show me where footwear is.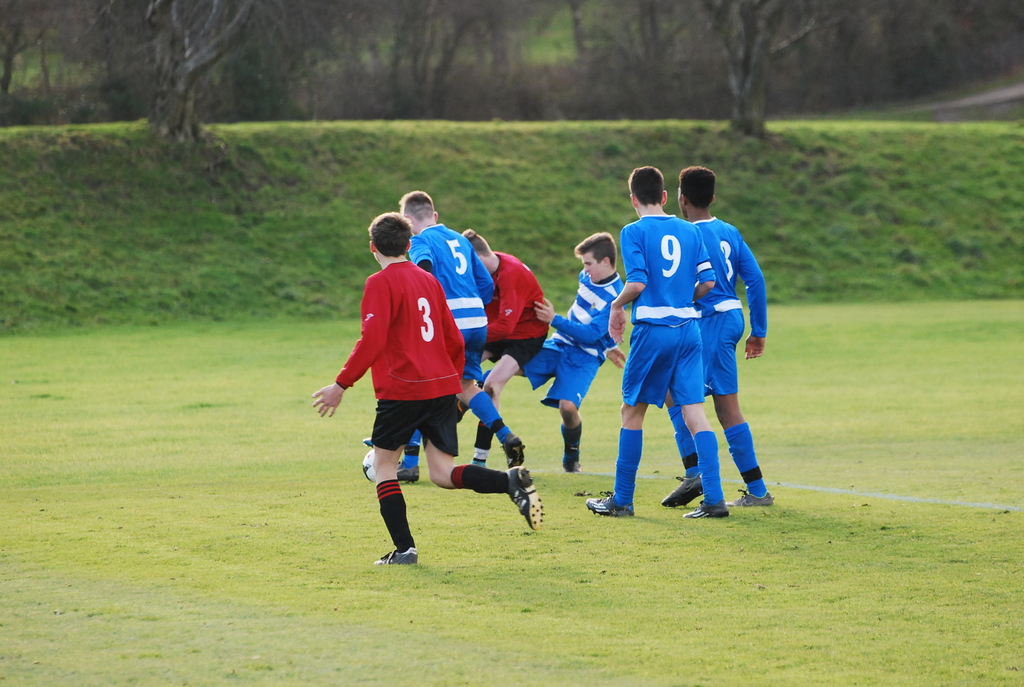
footwear is at bbox(729, 485, 771, 504).
